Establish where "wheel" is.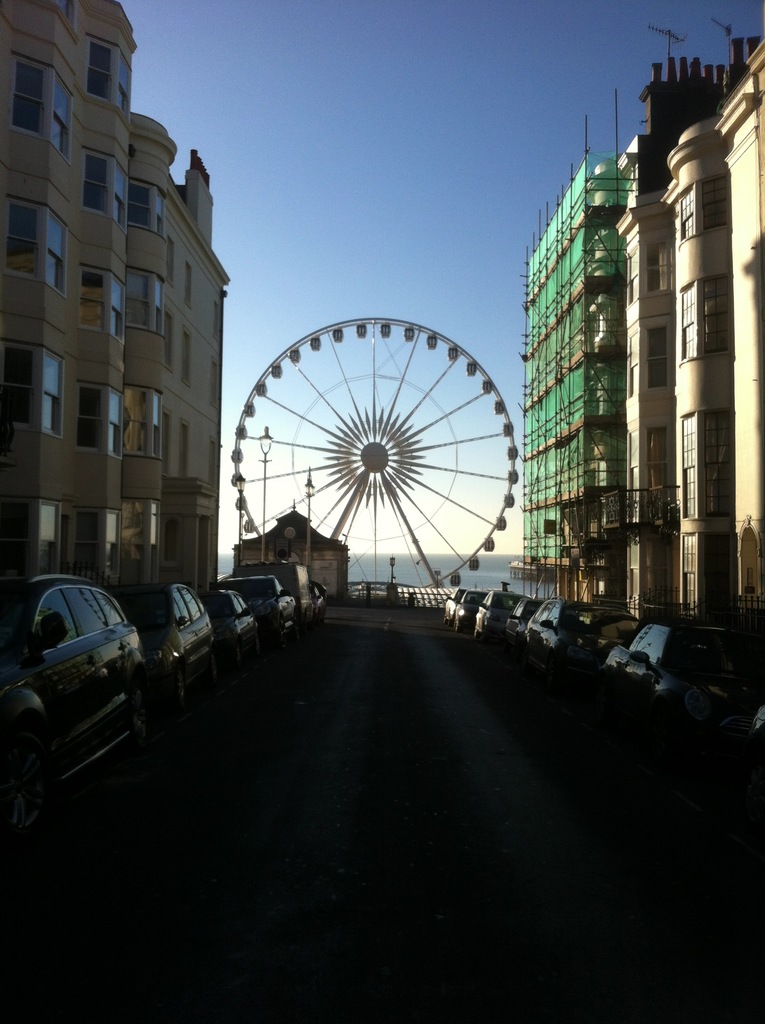
Established at 130, 693, 153, 740.
